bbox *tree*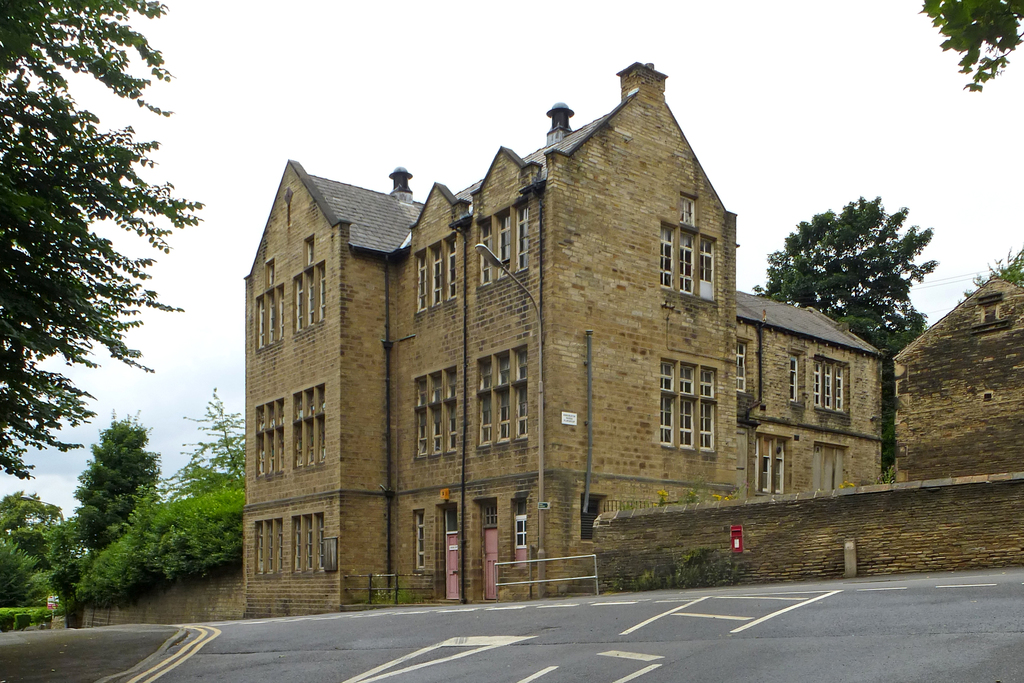
(x1=915, y1=0, x2=1023, y2=97)
